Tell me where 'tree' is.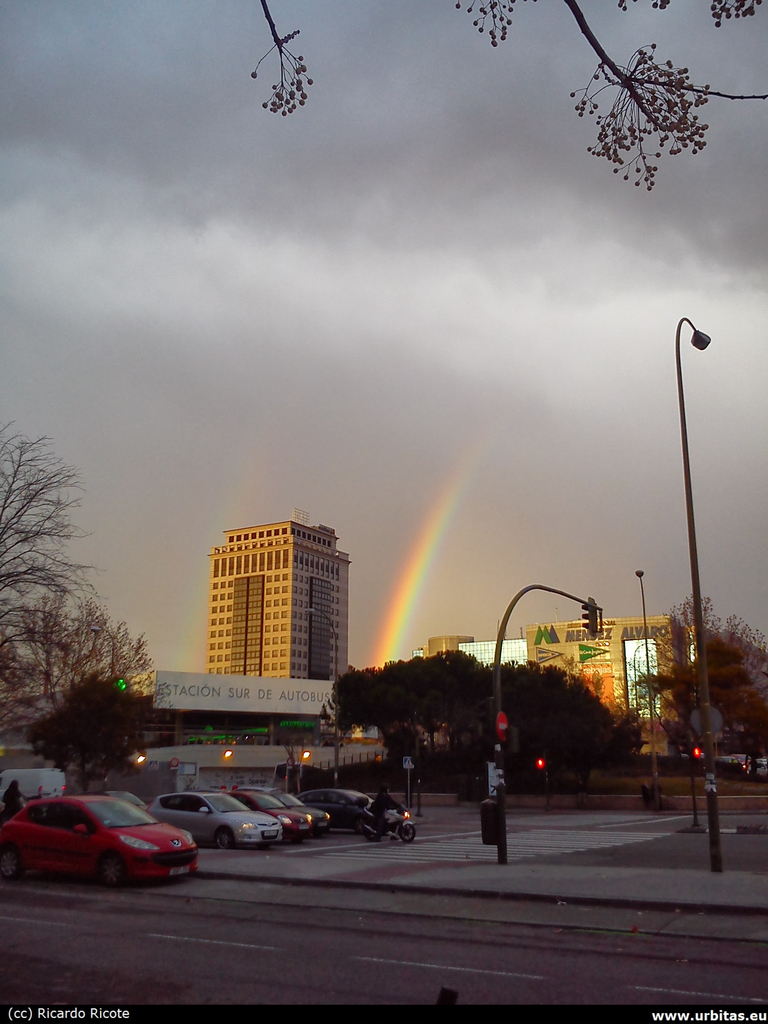
'tree' is at rect(22, 669, 156, 796).
